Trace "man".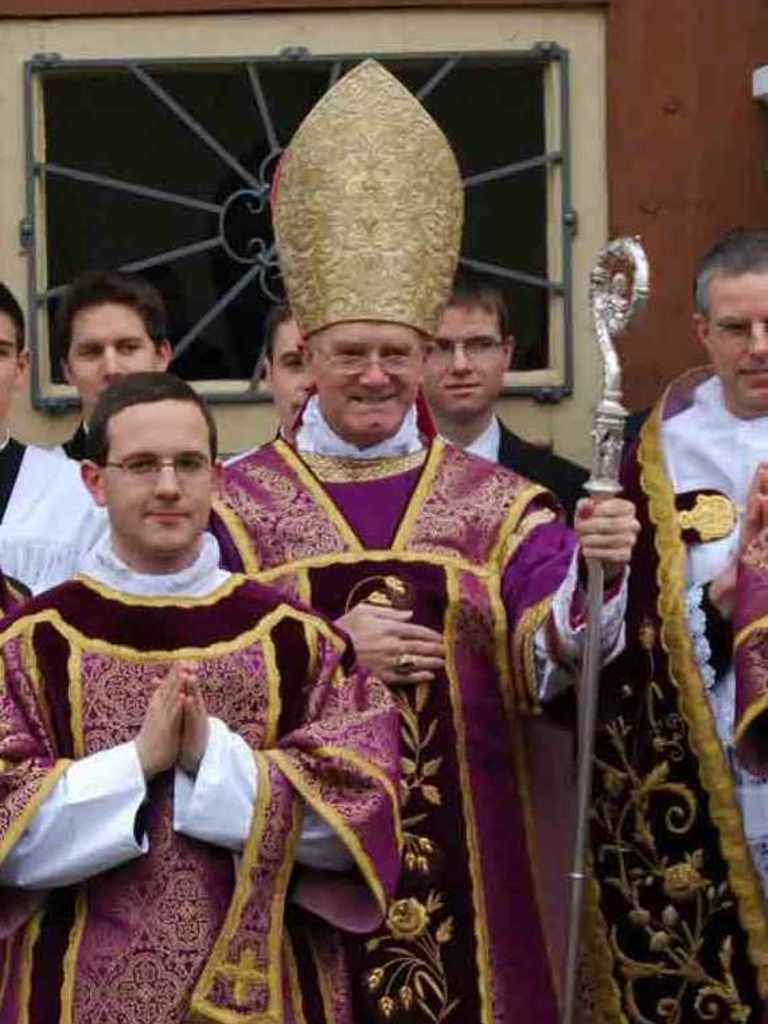
Traced to 0/273/137/626.
